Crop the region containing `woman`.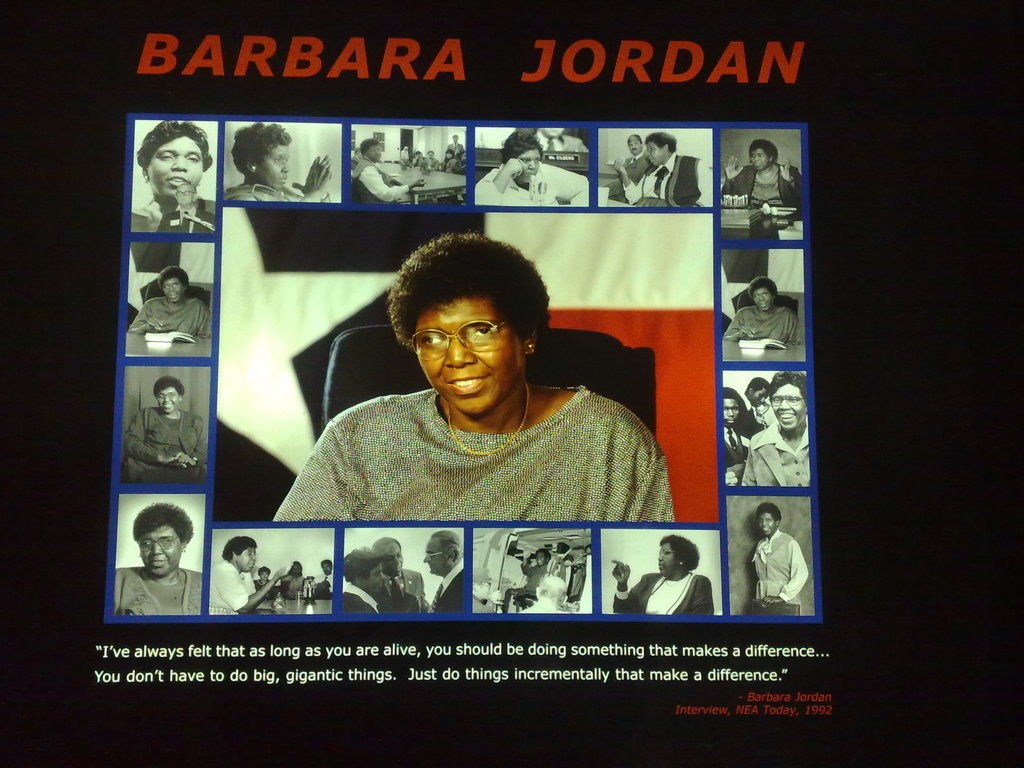
Crop region: x1=615, y1=537, x2=716, y2=619.
